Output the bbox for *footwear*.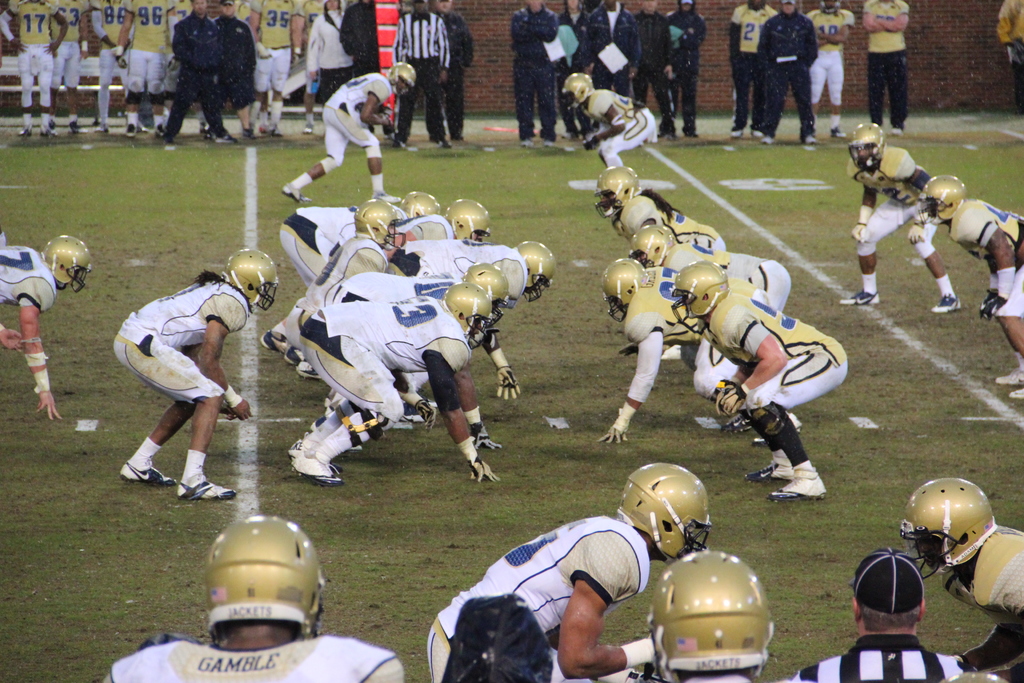
crop(749, 132, 765, 137).
